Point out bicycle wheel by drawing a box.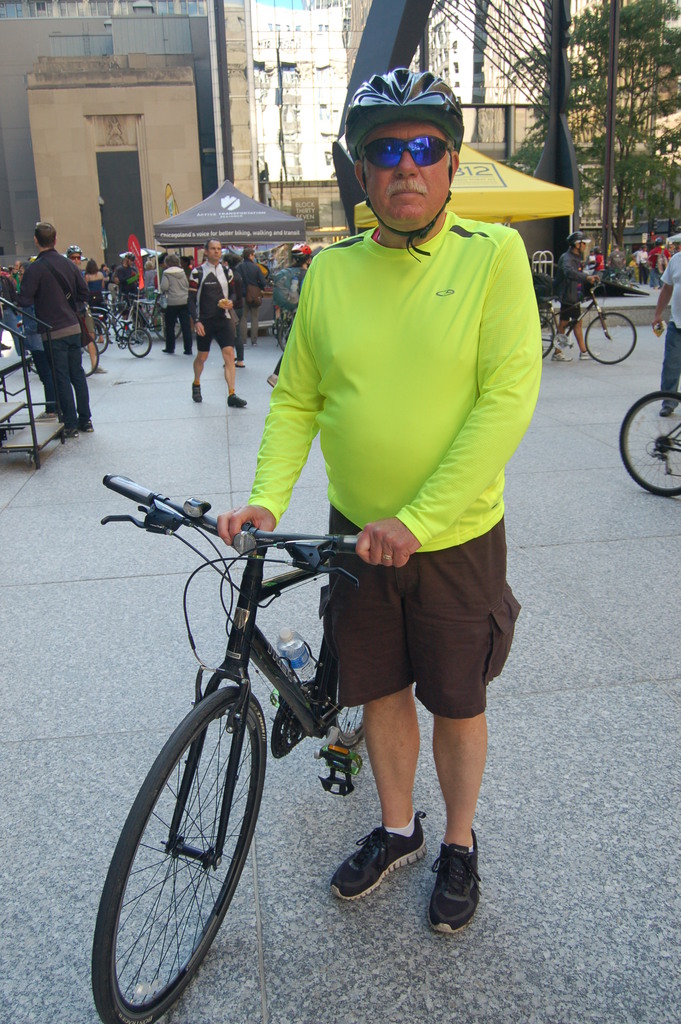
(x1=153, y1=310, x2=182, y2=339).
